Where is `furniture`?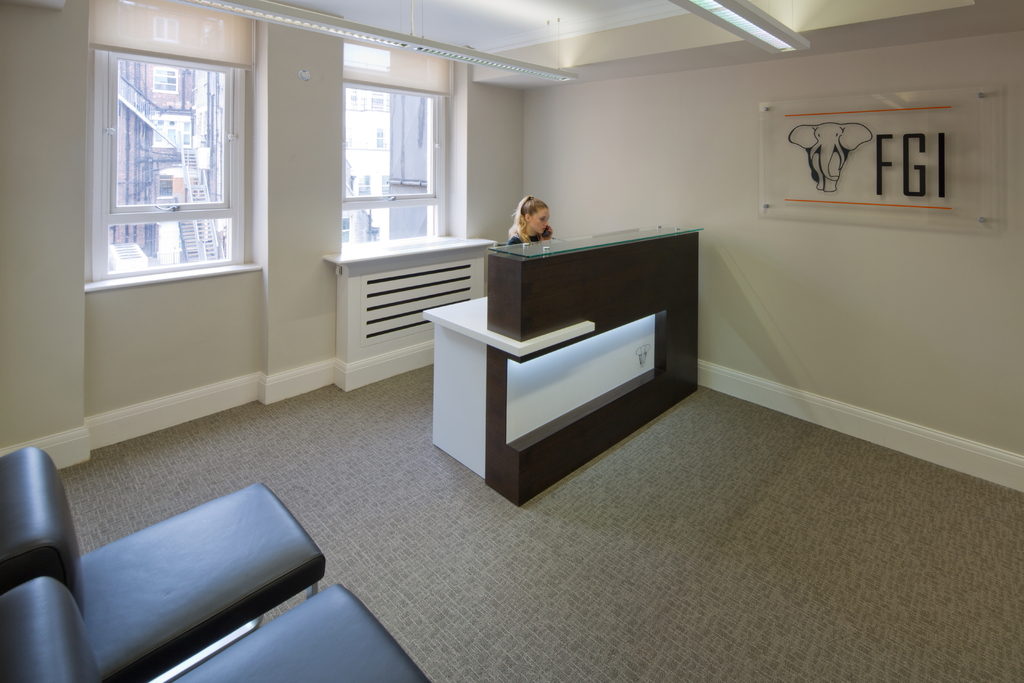
region(423, 226, 700, 508).
